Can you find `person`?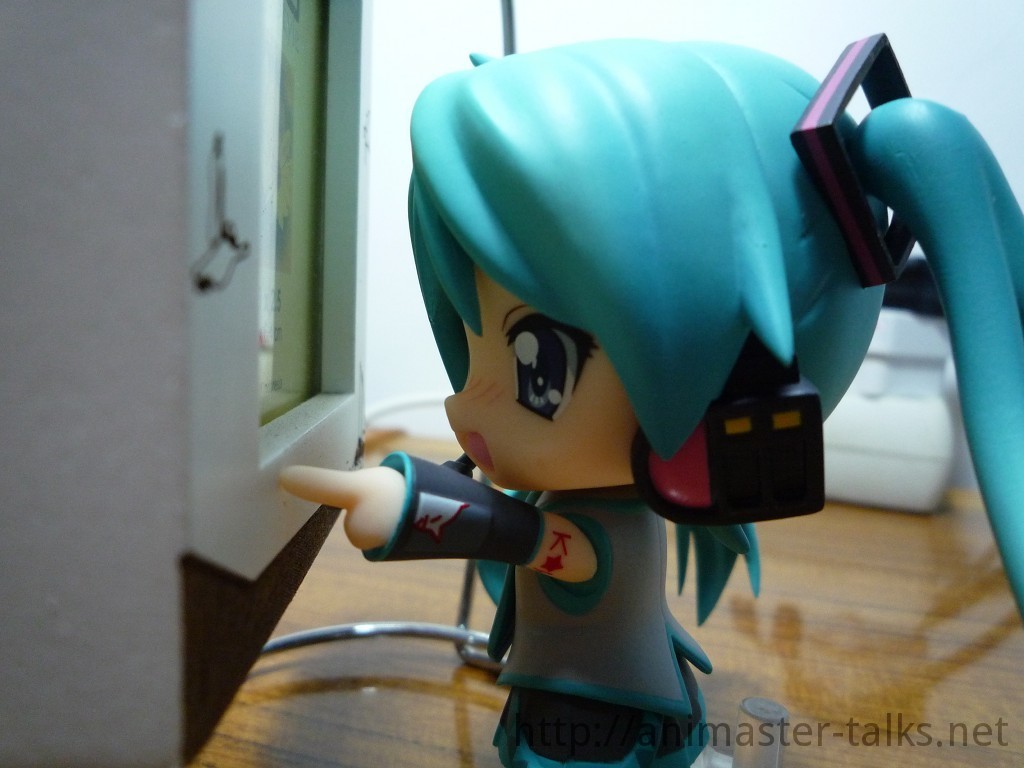
Yes, bounding box: region(280, 31, 1023, 767).
